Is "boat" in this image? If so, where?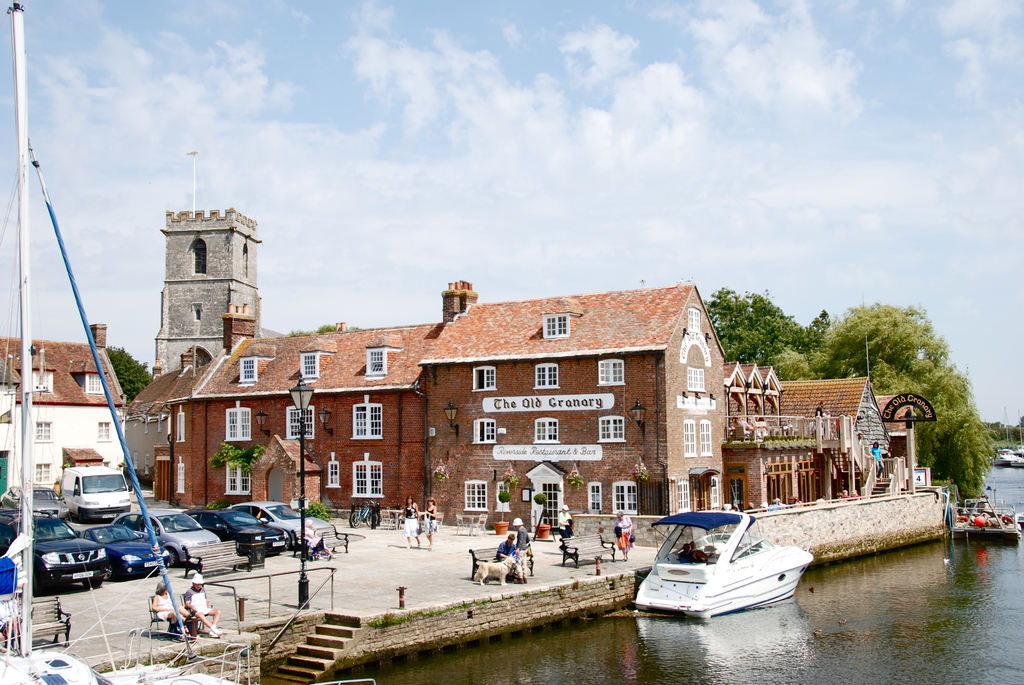
Yes, at bbox=(1009, 406, 1023, 468).
